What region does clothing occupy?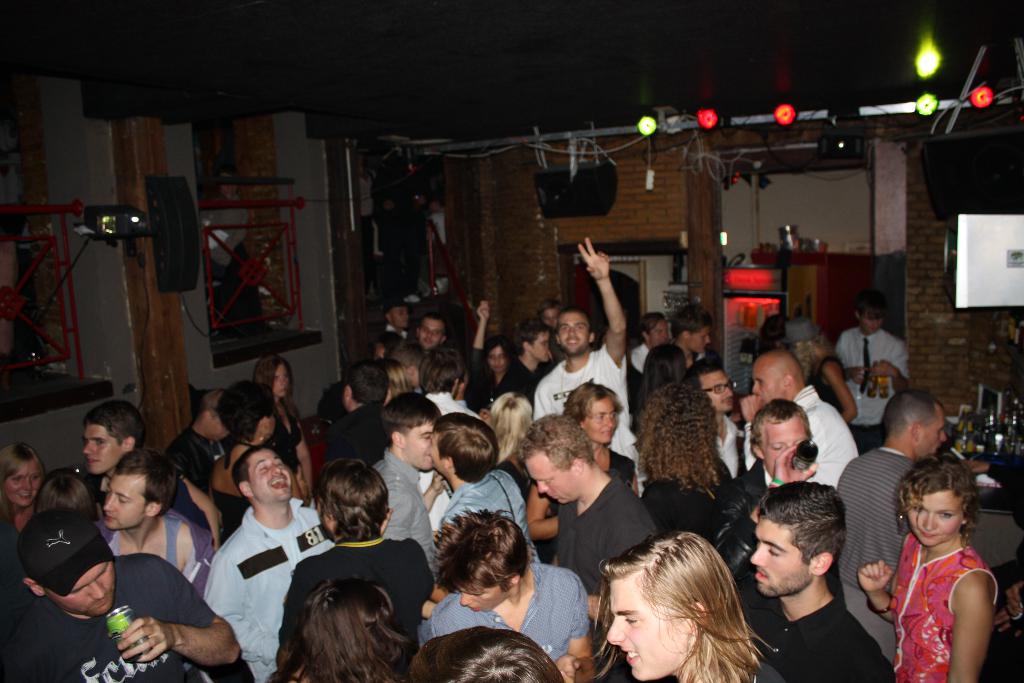
region(767, 611, 898, 682).
